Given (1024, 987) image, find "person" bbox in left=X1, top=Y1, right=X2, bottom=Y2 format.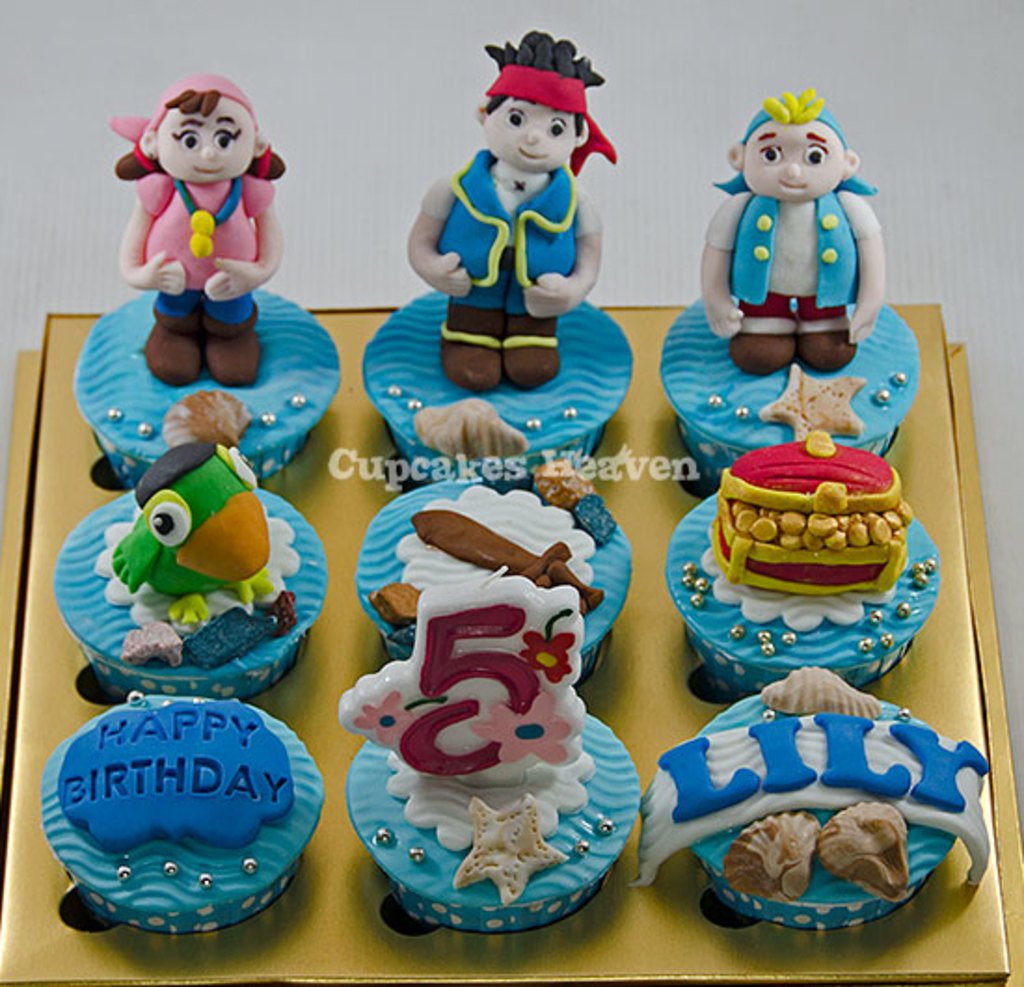
left=694, top=82, right=884, bottom=380.
